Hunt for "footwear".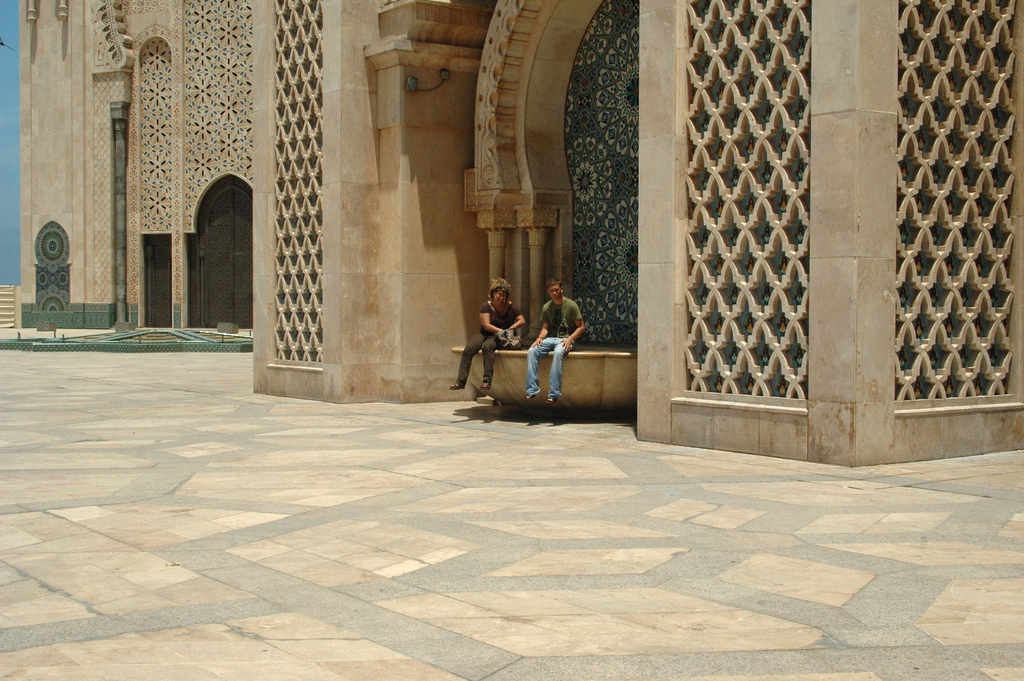
Hunted down at bbox=[447, 380, 460, 390].
